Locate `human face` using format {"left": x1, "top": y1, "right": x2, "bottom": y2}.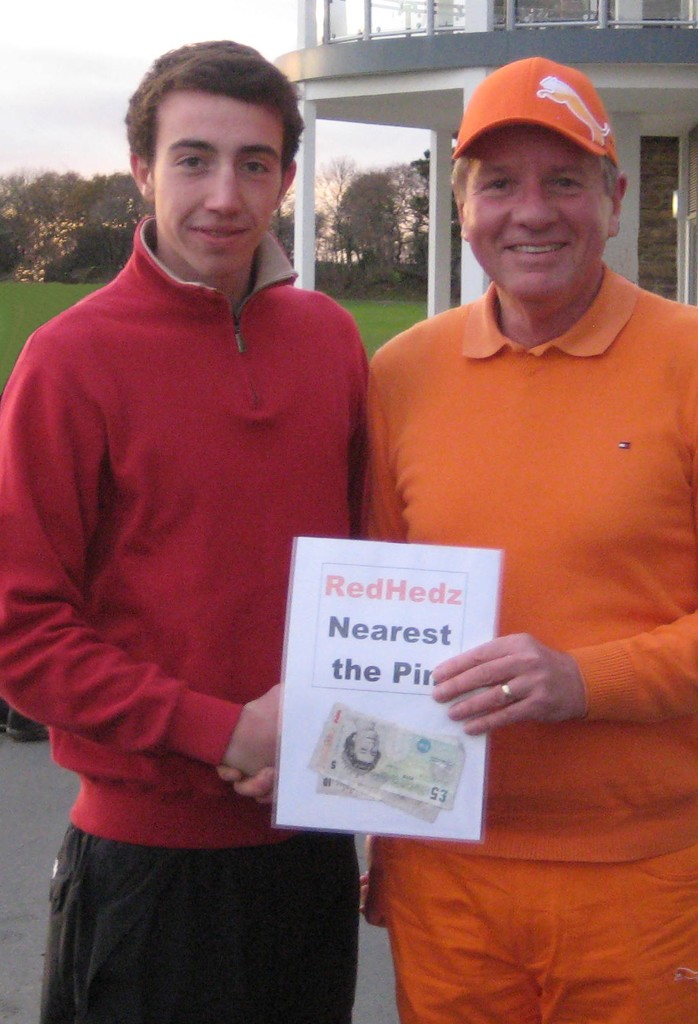
{"left": 467, "top": 123, "right": 611, "bottom": 305}.
